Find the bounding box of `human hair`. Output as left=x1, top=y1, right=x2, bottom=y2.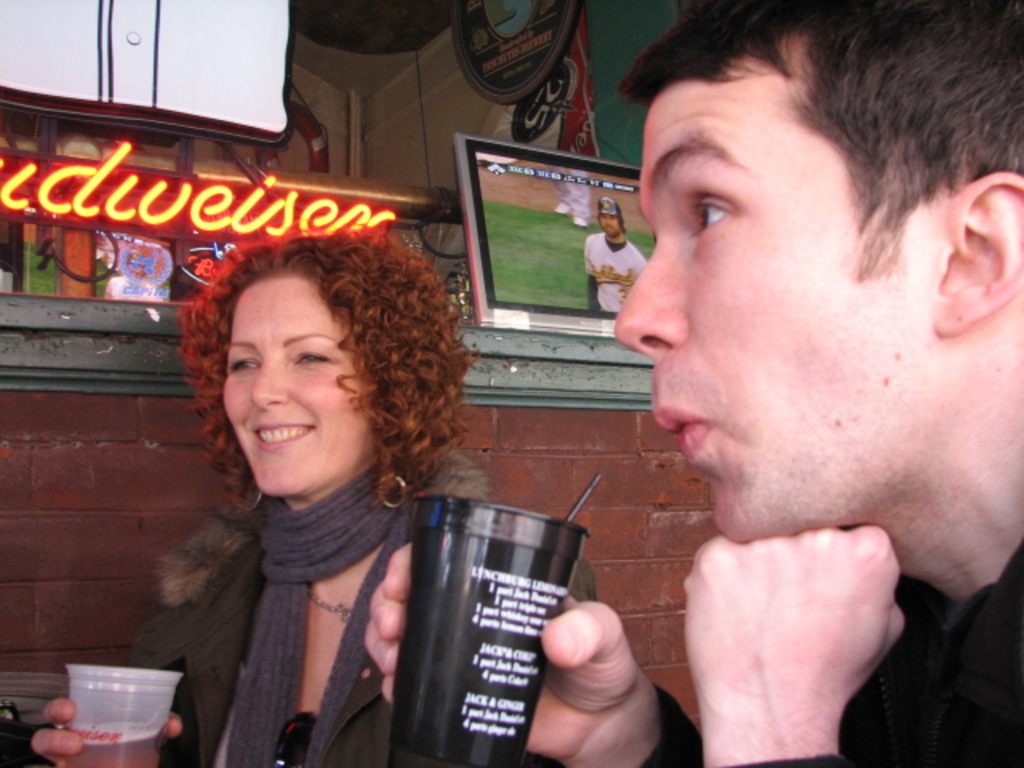
left=170, top=230, right=430, bottom=512.
